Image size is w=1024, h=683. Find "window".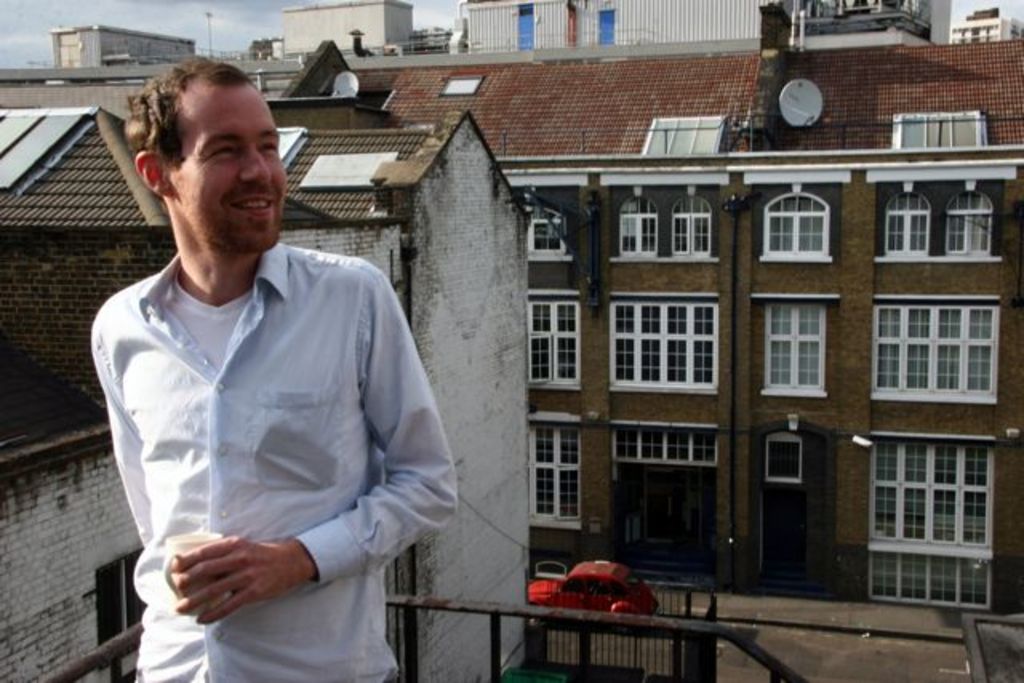
detection(525, 425, 587, 529).
